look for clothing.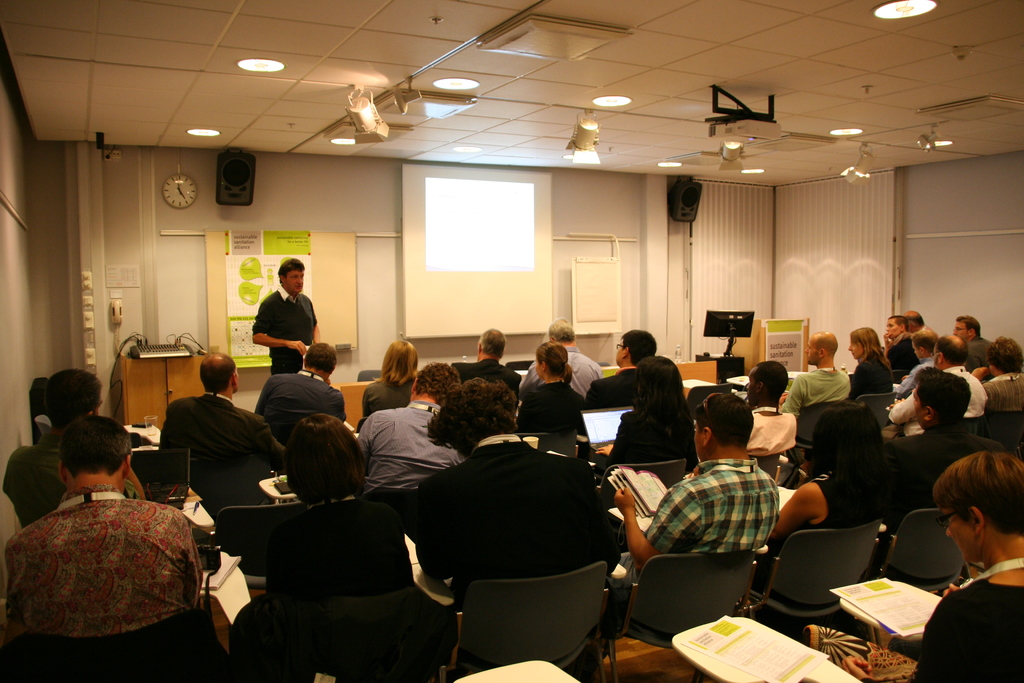
Found: locate(888, 338, 925, 374).
